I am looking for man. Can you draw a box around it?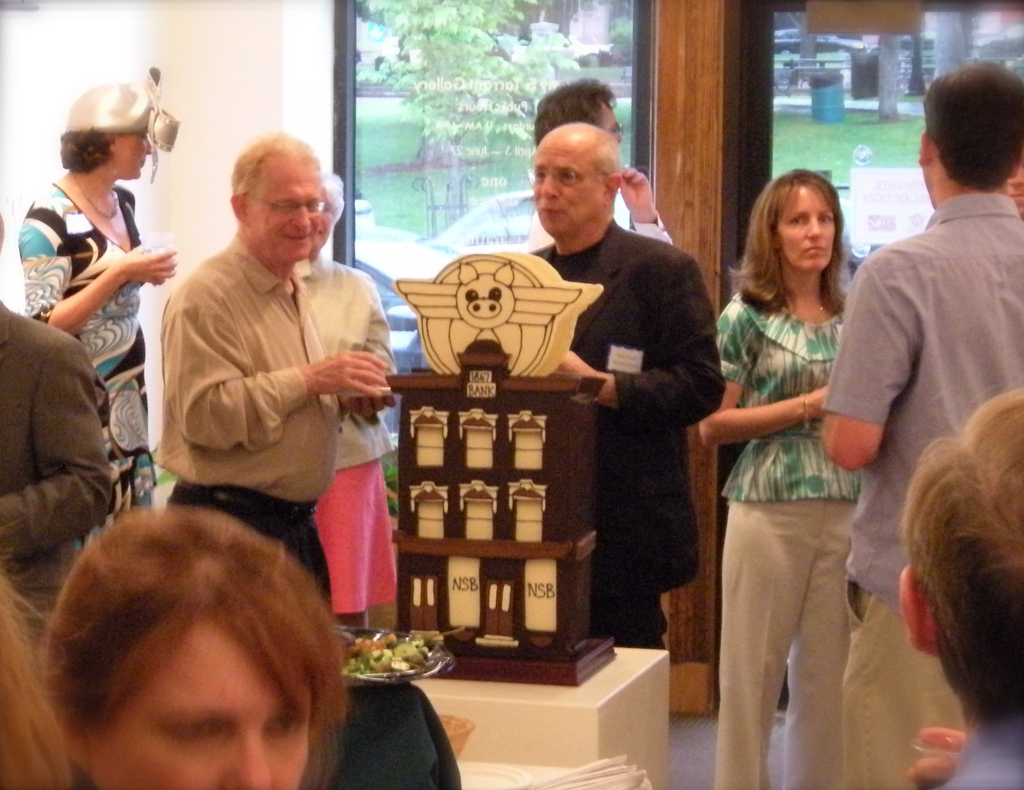
Sure, the bounding box is [137, 144, 422, 582].
